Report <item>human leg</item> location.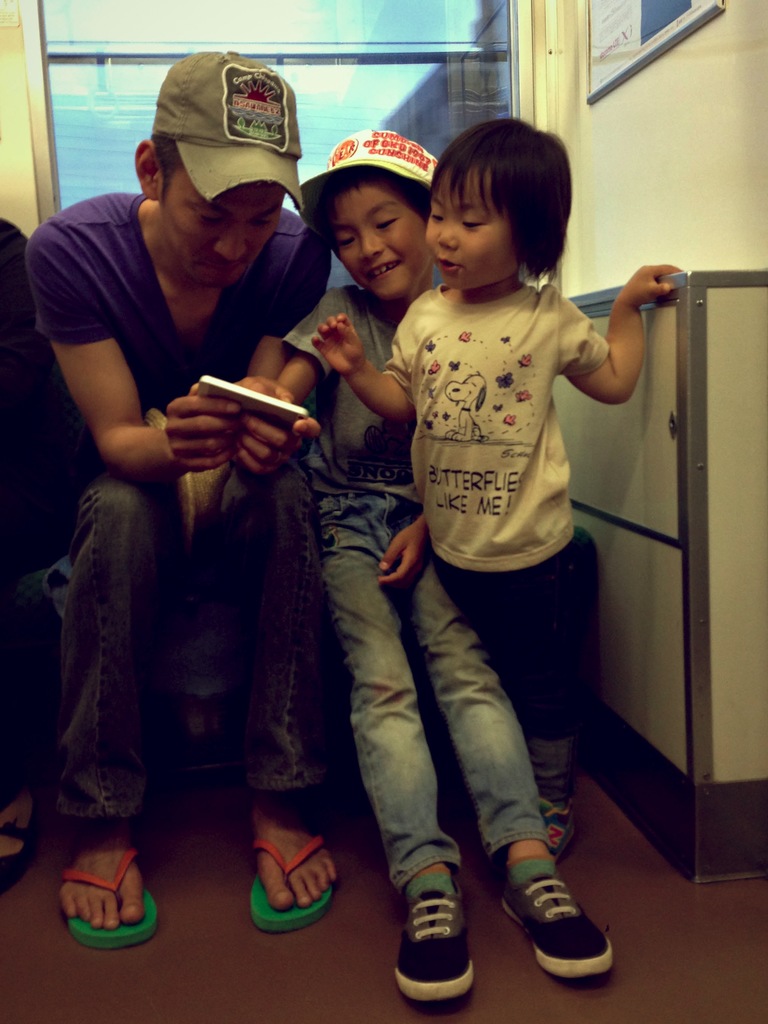
Report: x1=67, y1=479, x2=172, y2=934.
